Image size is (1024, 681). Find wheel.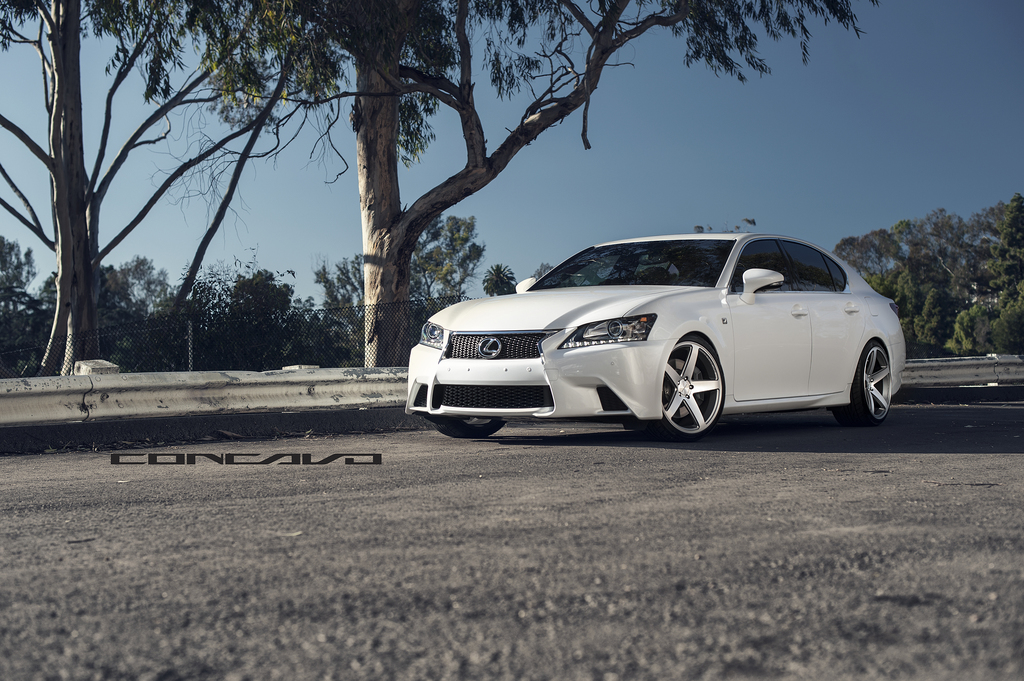
[641, 337, 727, 439].
